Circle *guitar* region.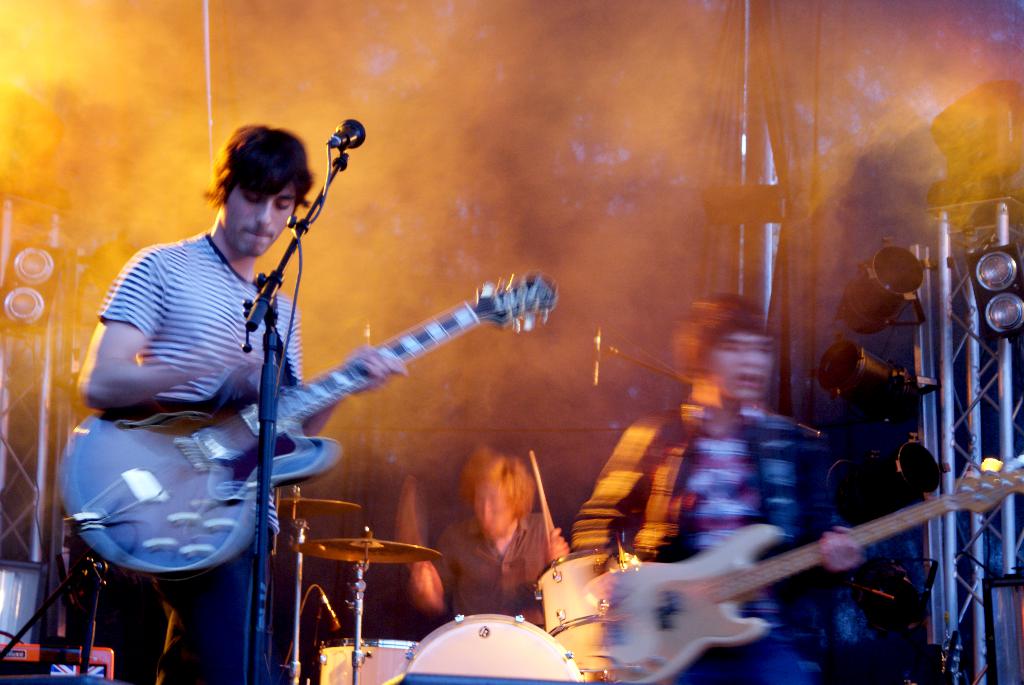
Region: bbox(68, 275, 564, 592).
